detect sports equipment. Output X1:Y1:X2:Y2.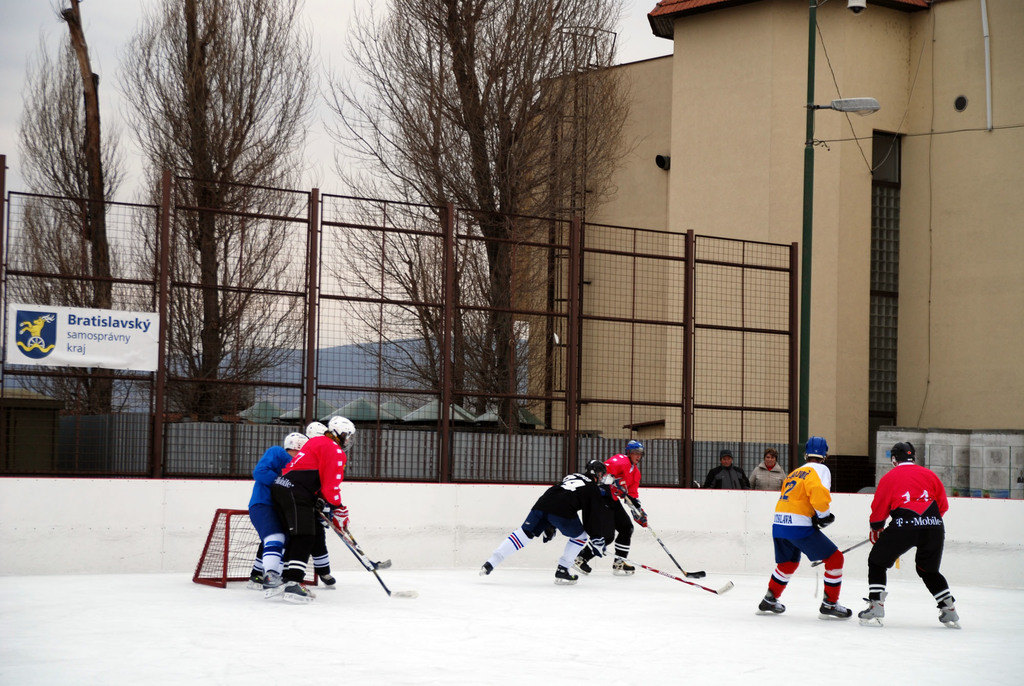
612:475:628:499.
